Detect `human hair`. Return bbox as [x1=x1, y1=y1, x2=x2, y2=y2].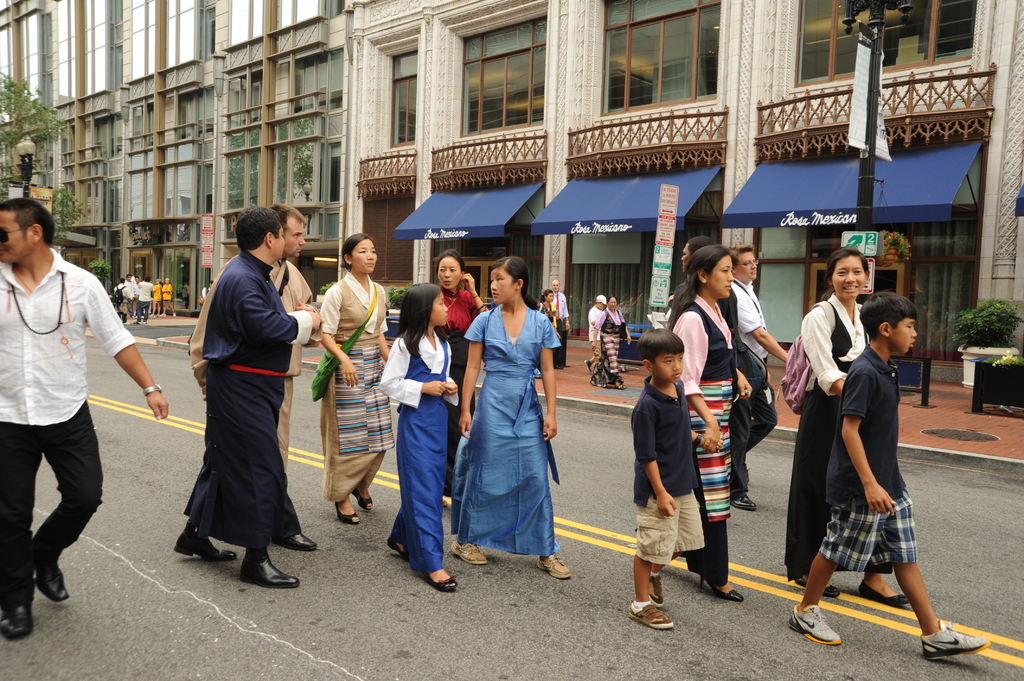
[x1=206, y1=280, x2=212, y2=287].
